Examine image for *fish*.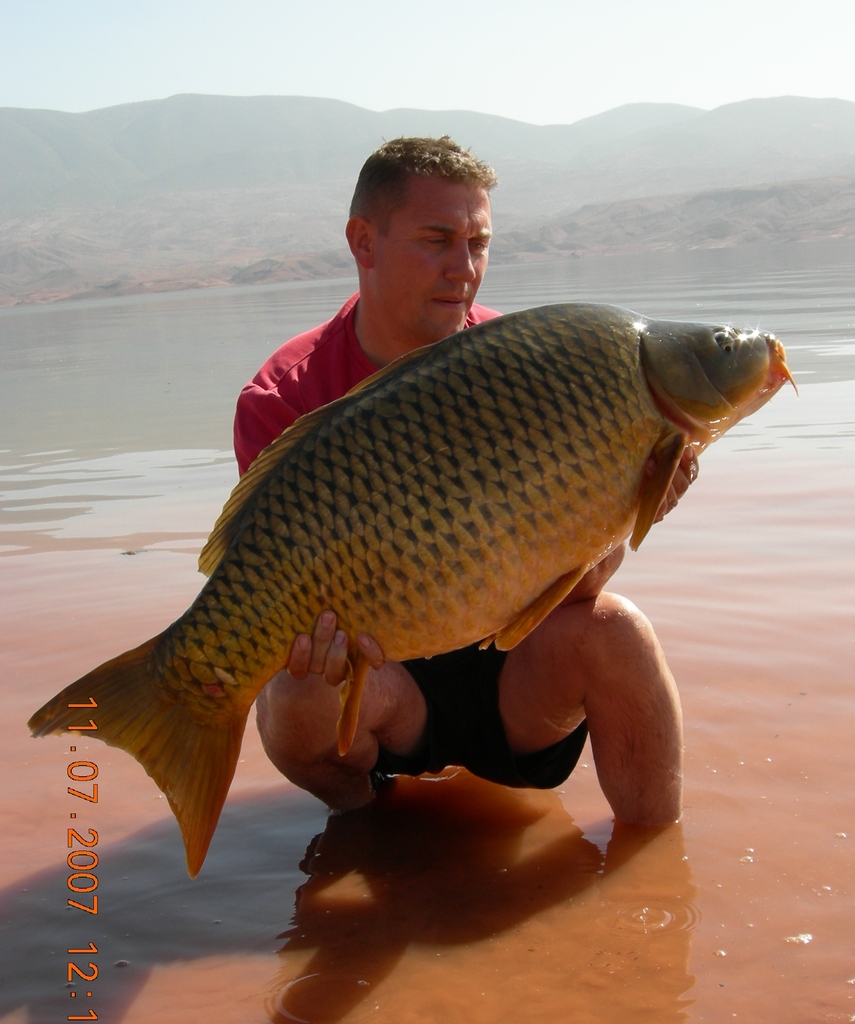
Examination result: <bbox>26, 328, 792, 895</bbox>.
